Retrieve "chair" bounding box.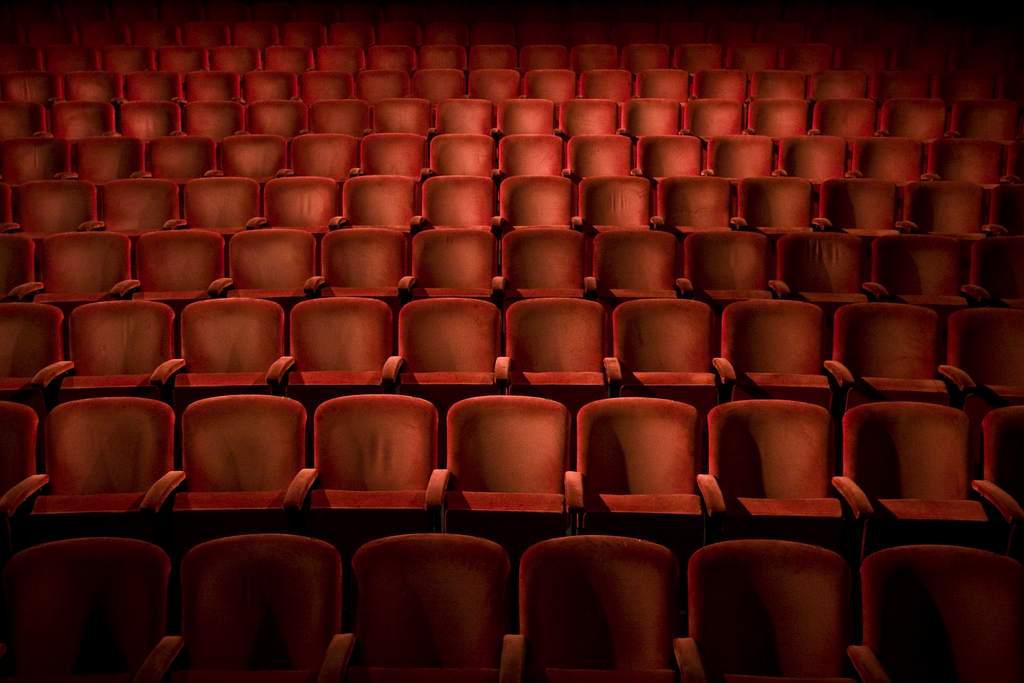
Bounding box: Rect(297, 391, 444, 548).
